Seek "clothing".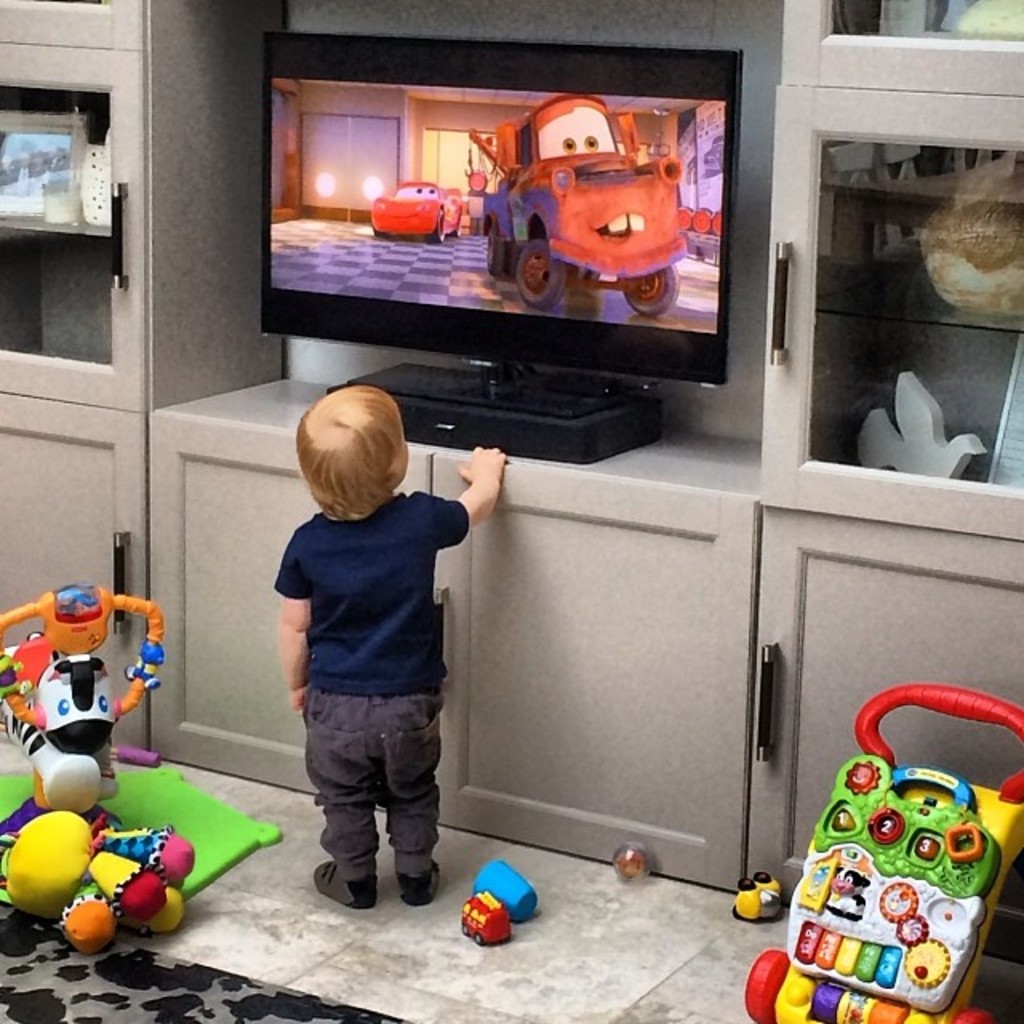
(x1=304, y1=691, x2=443, y2=870).
